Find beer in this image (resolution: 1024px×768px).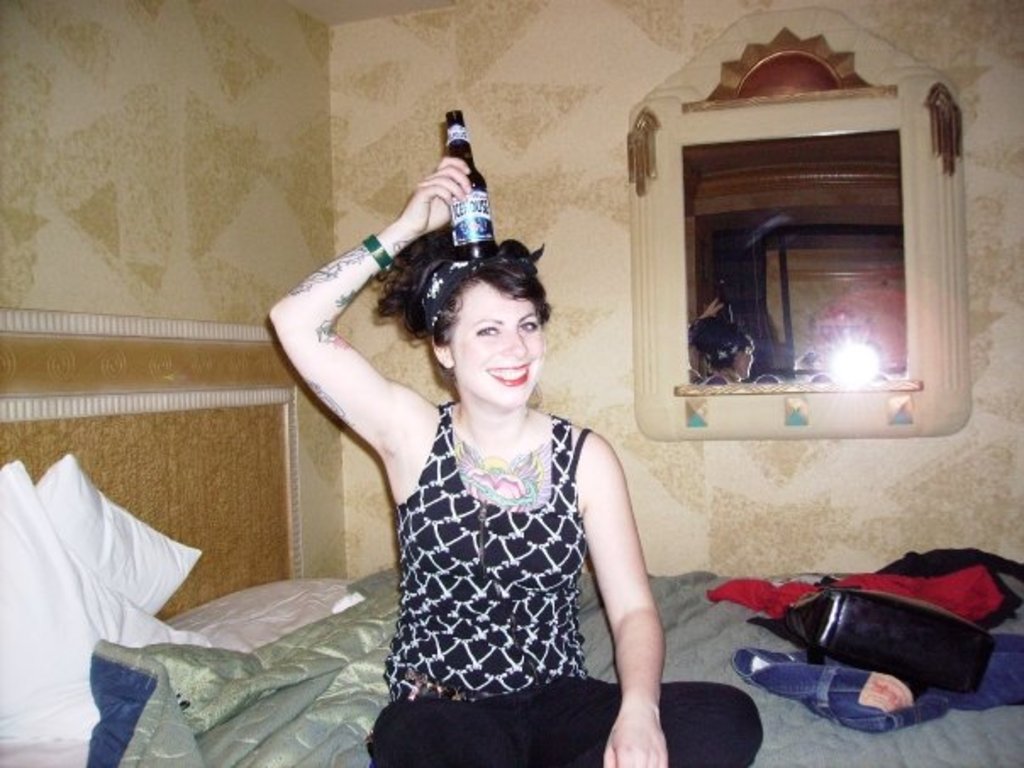
box=[448, 109, 497, 261].
